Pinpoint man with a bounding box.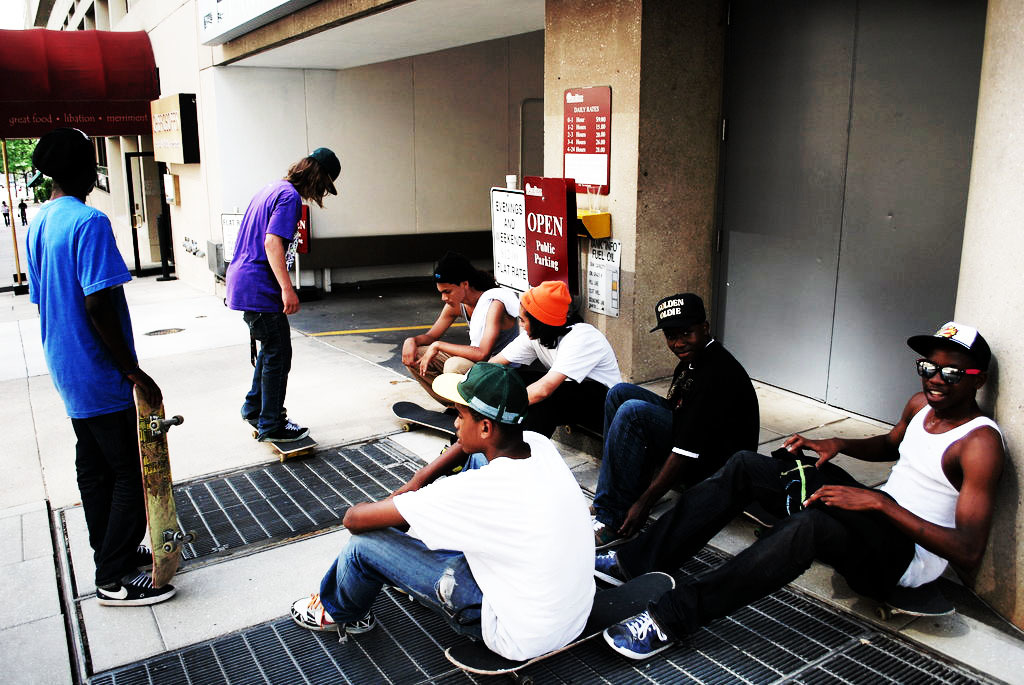
[402, 260, 522, 412].
